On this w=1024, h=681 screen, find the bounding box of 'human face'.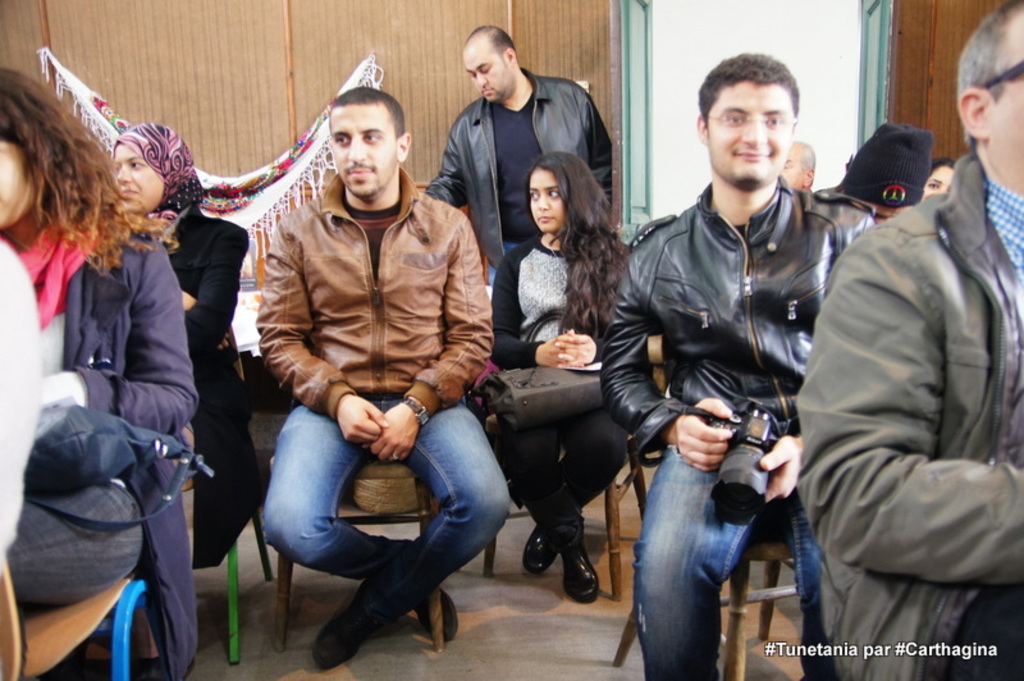
Bounding box: {"x1": 116, "y1": 136, "x2": 165, "y2": 212}.
